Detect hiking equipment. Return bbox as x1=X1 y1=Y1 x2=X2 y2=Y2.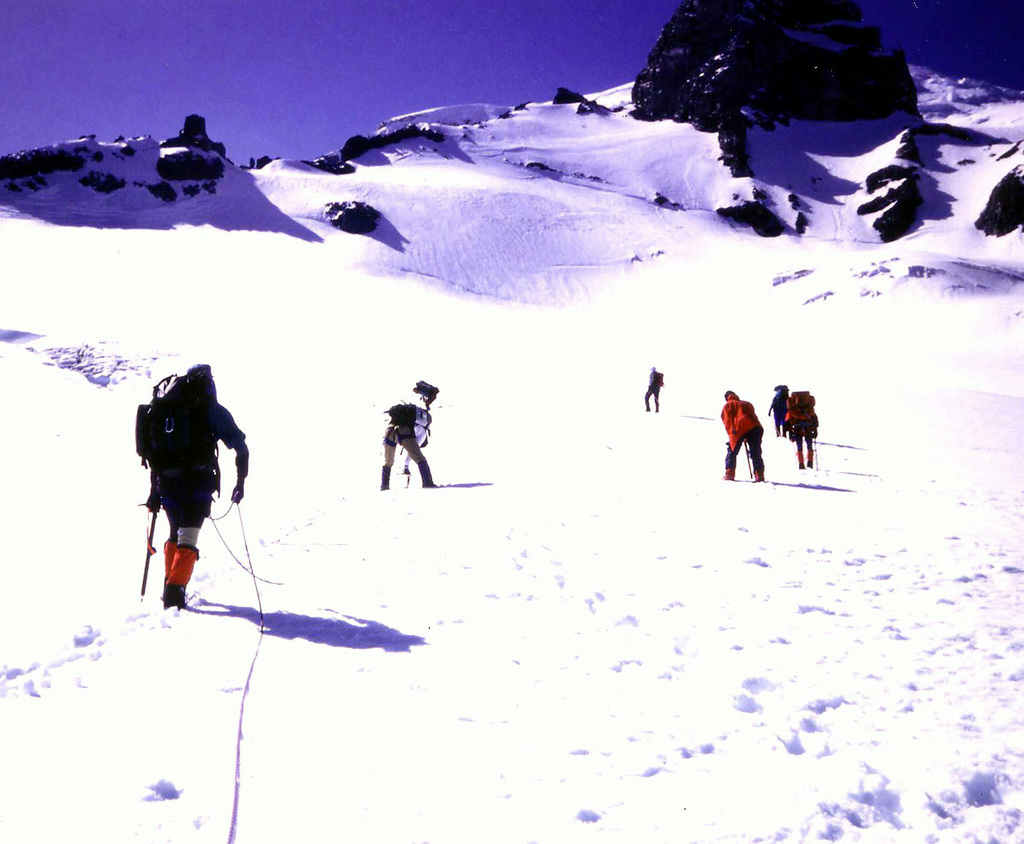
x1=740 y1=439 x2=755 y2=489.
